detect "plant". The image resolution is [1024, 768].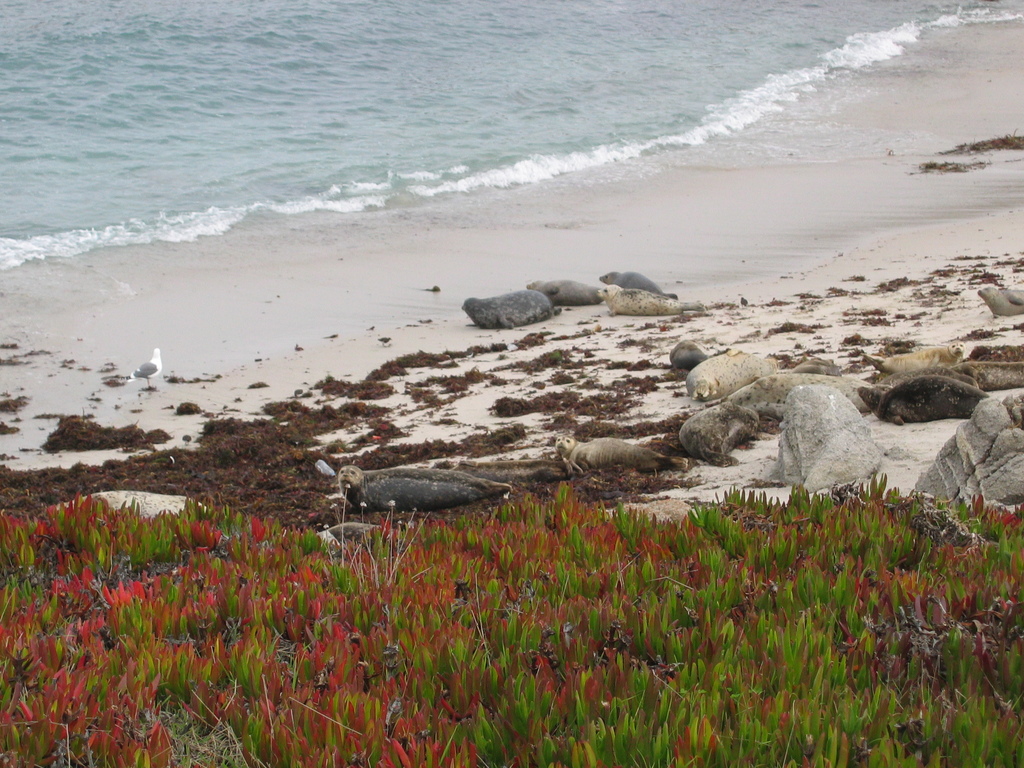
[x1=893, y1=311, x2=931, y2=324].
